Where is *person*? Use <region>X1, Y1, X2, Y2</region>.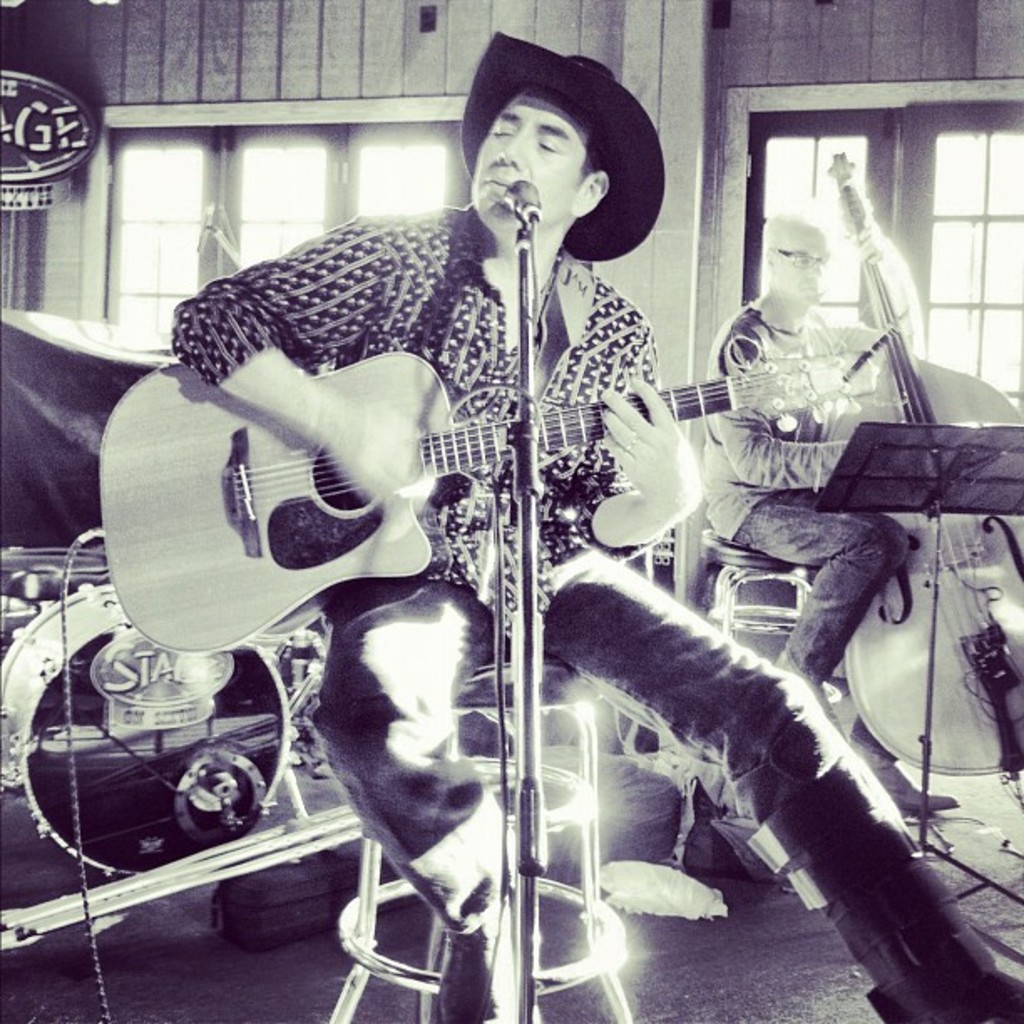
<region>699, 212, 960, 813</region>.
